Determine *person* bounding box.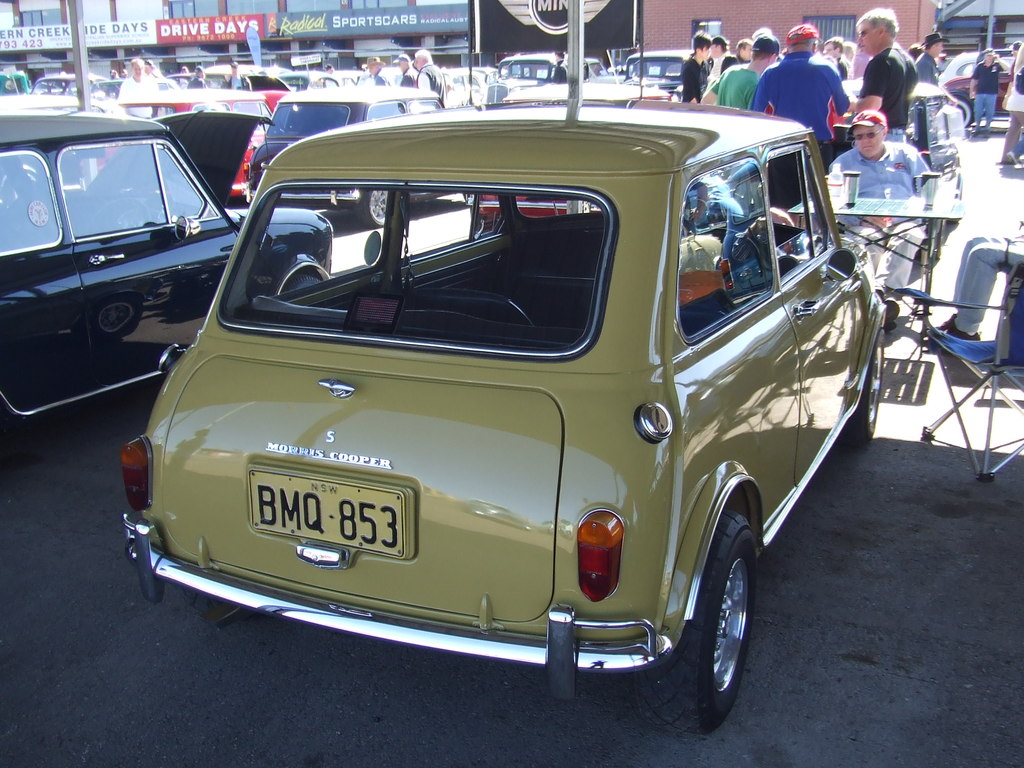
Determined: x1=913 y1=32 x2=939 y2=86.
